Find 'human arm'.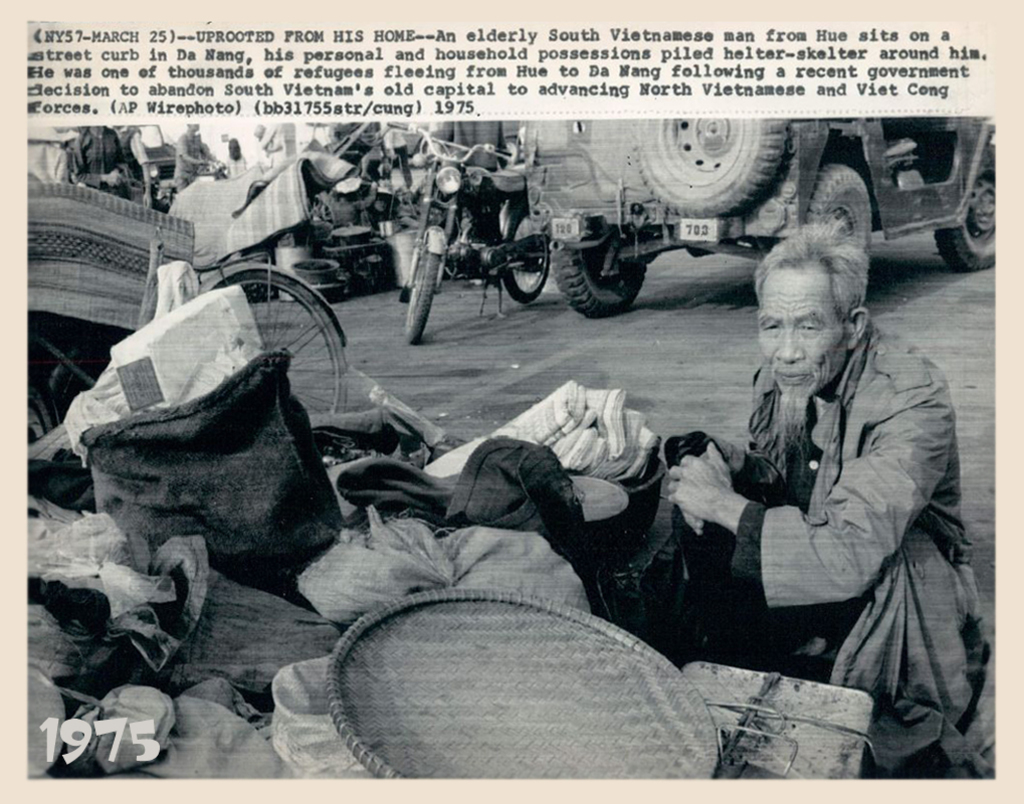
box(666, 376, 810, 538).
